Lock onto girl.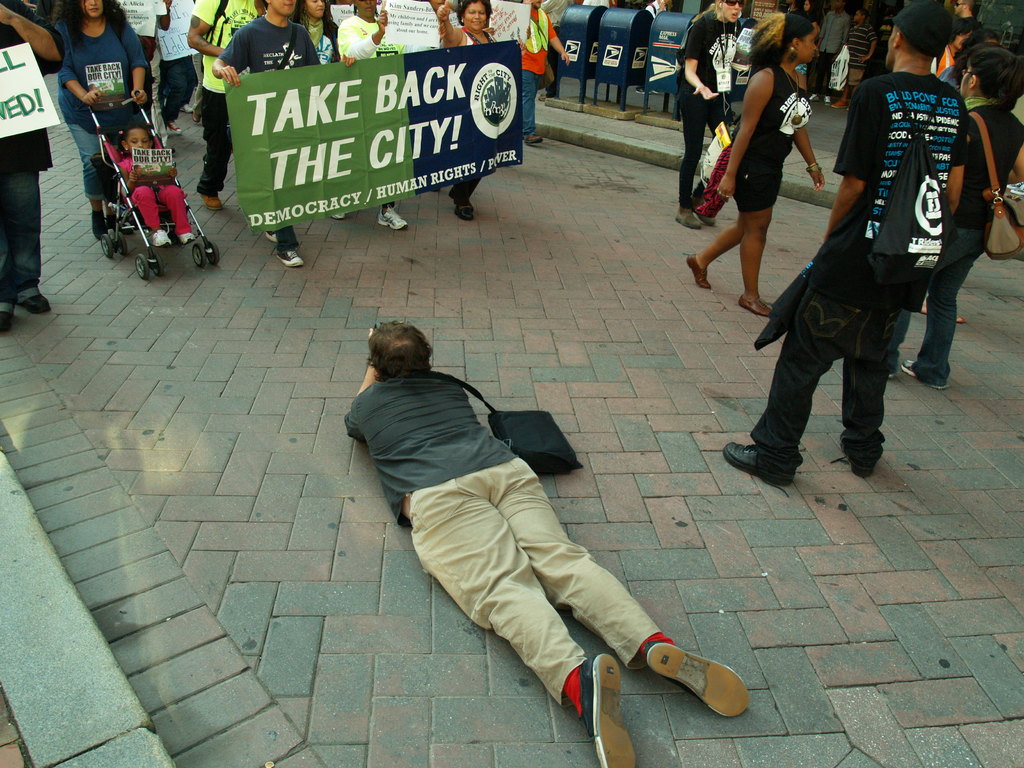
Locked: bbox=[63, 0, 150, 252].
